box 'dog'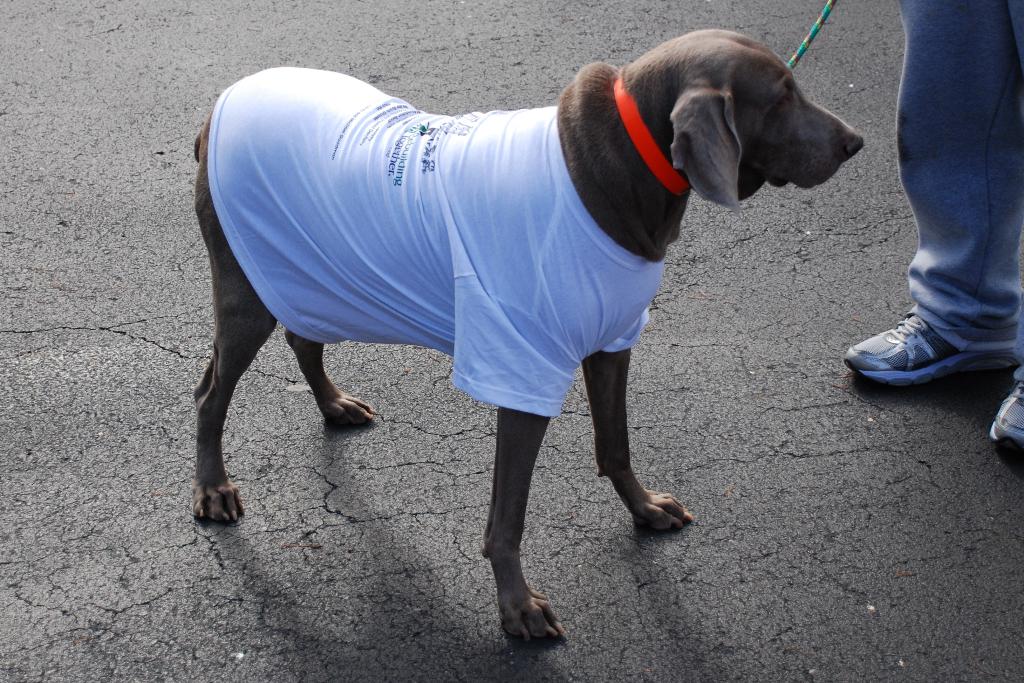
Rect(194, 31, 862, 642)
